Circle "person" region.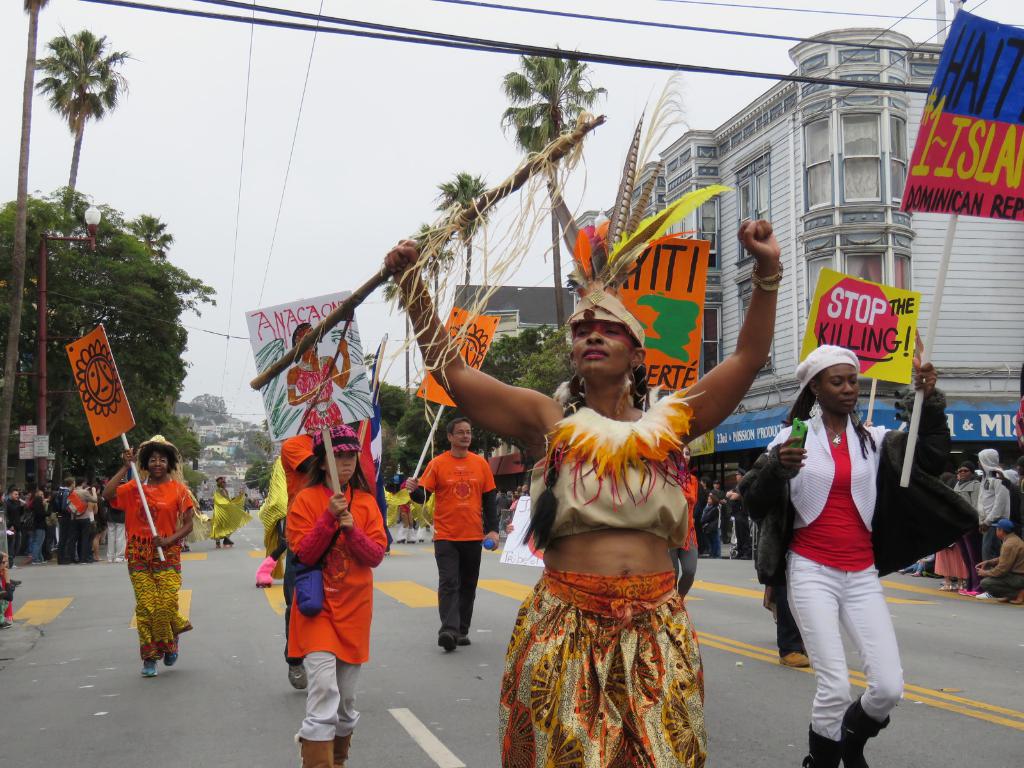
Region: <region>283, 422, 392, 767</region>.
